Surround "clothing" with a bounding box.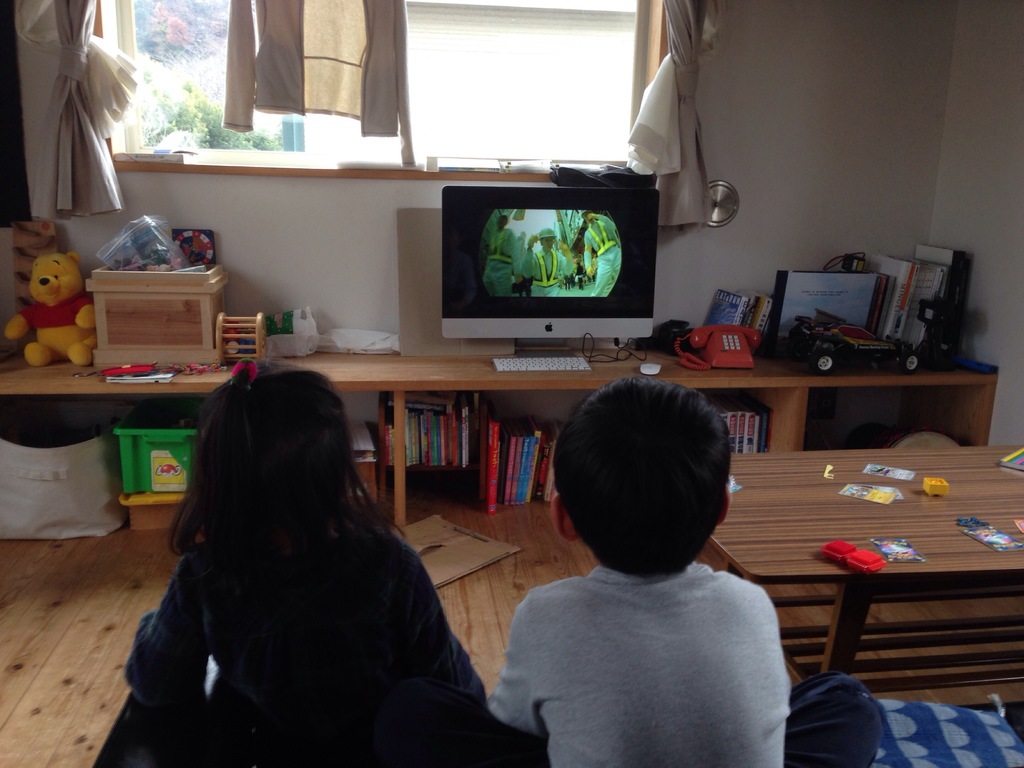
detection(127, 505, 489, 760).
